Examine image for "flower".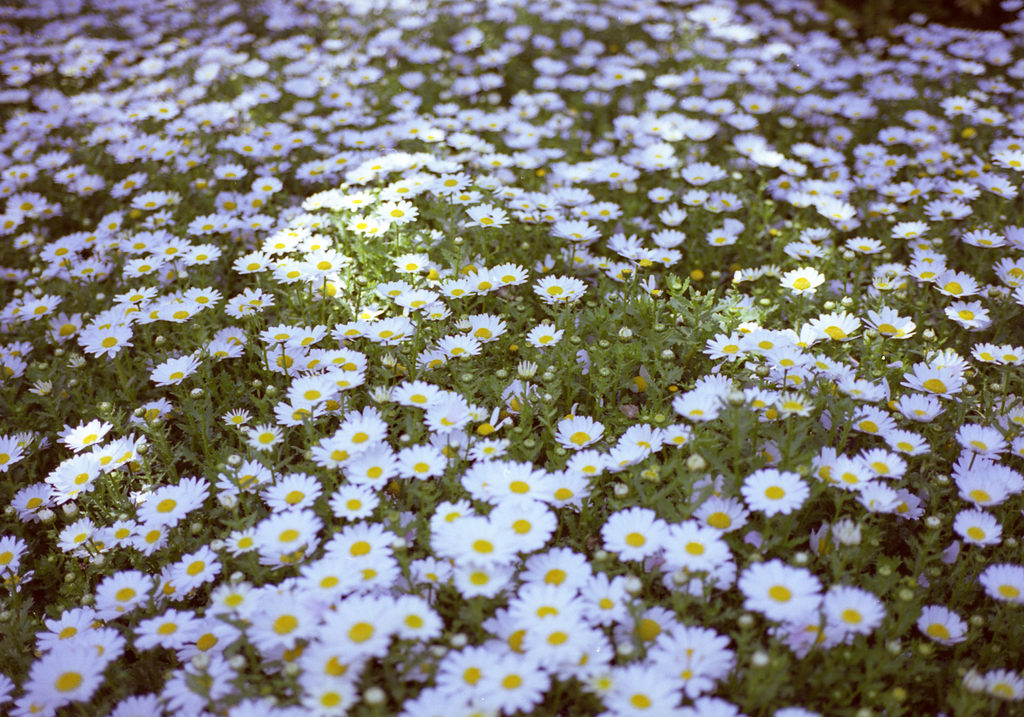
Examination result: crop(326, 345, 357, 366).
